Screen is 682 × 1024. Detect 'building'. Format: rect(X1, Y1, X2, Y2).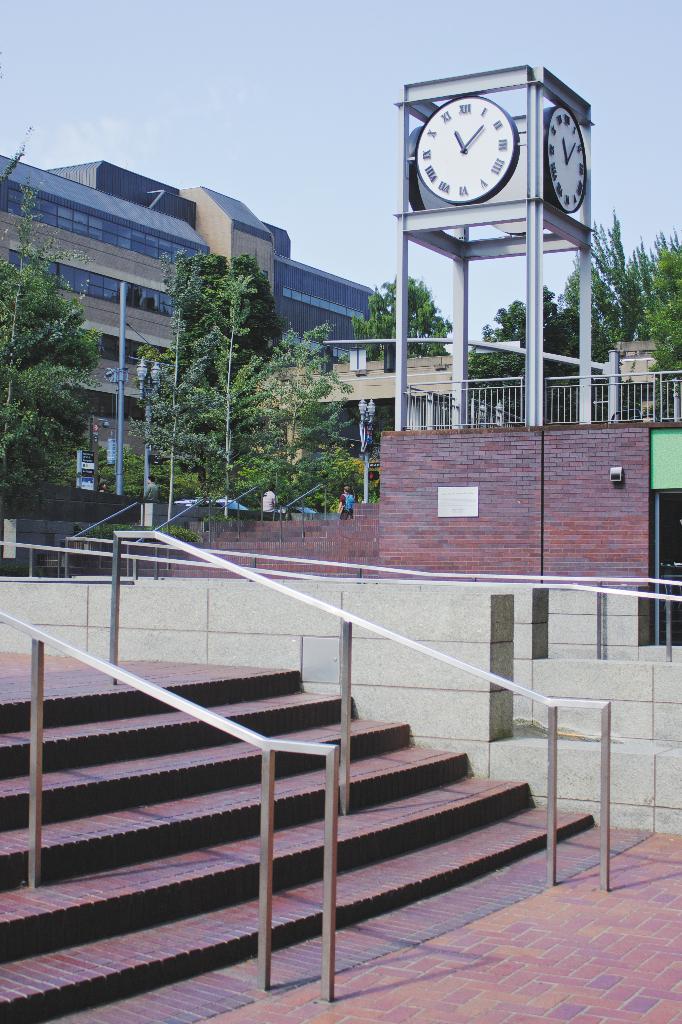
rect(0, 157, 397, 529).
